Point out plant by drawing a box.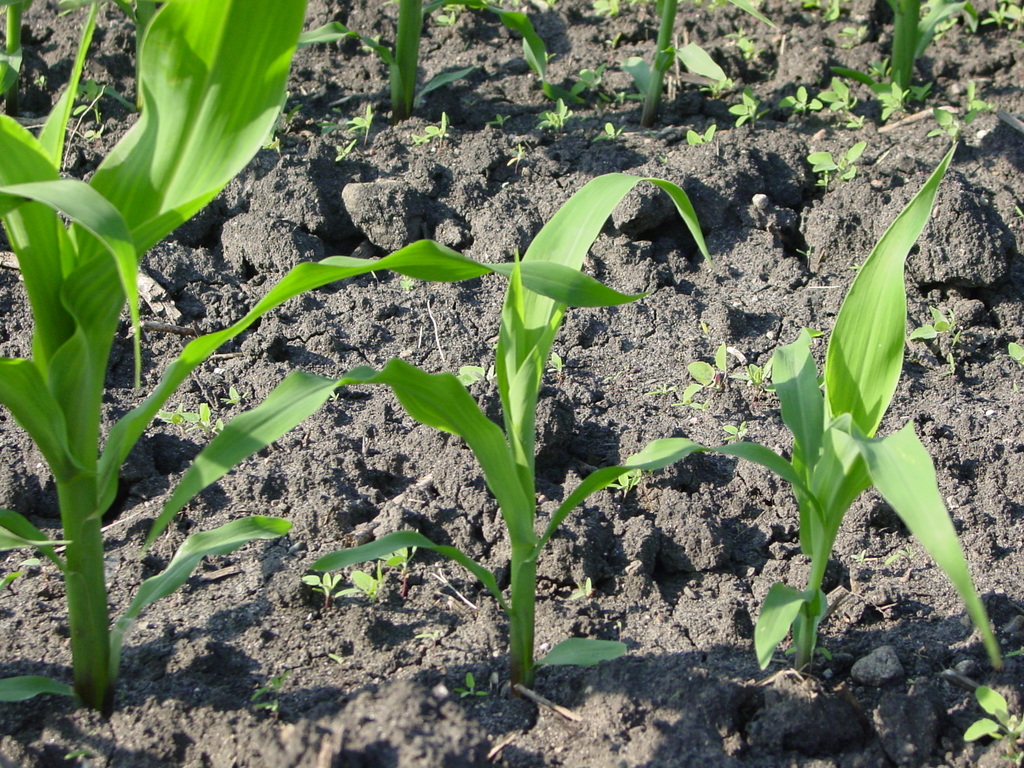
63, 79, 141, 122.
